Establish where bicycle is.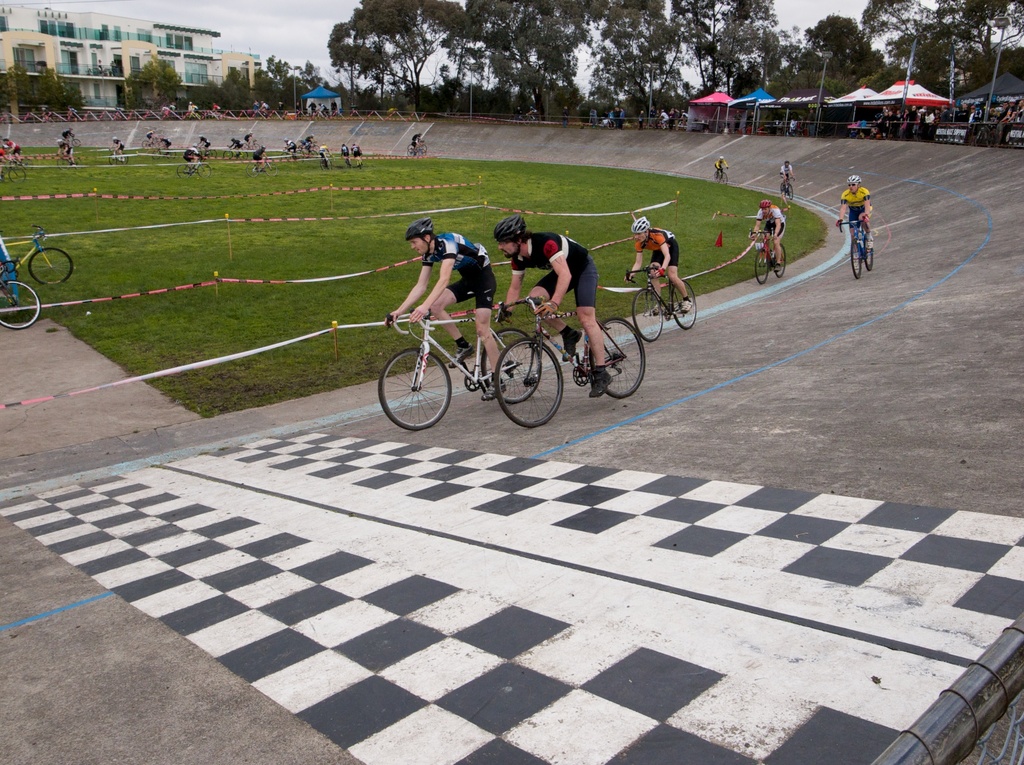
Established at <box>224,145,250,159</box>.
